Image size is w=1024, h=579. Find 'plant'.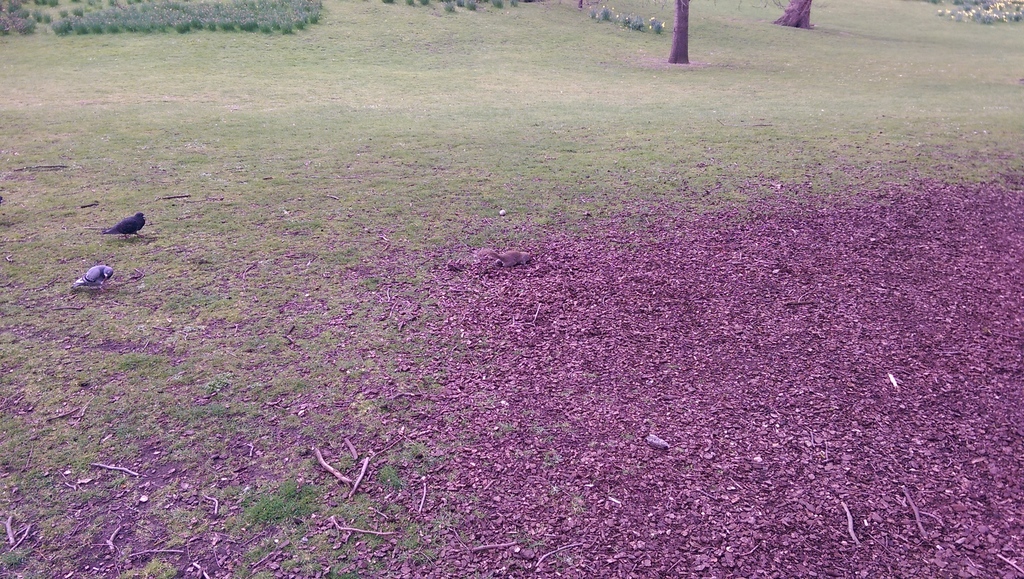
rect(404, 0, 414, 1).
